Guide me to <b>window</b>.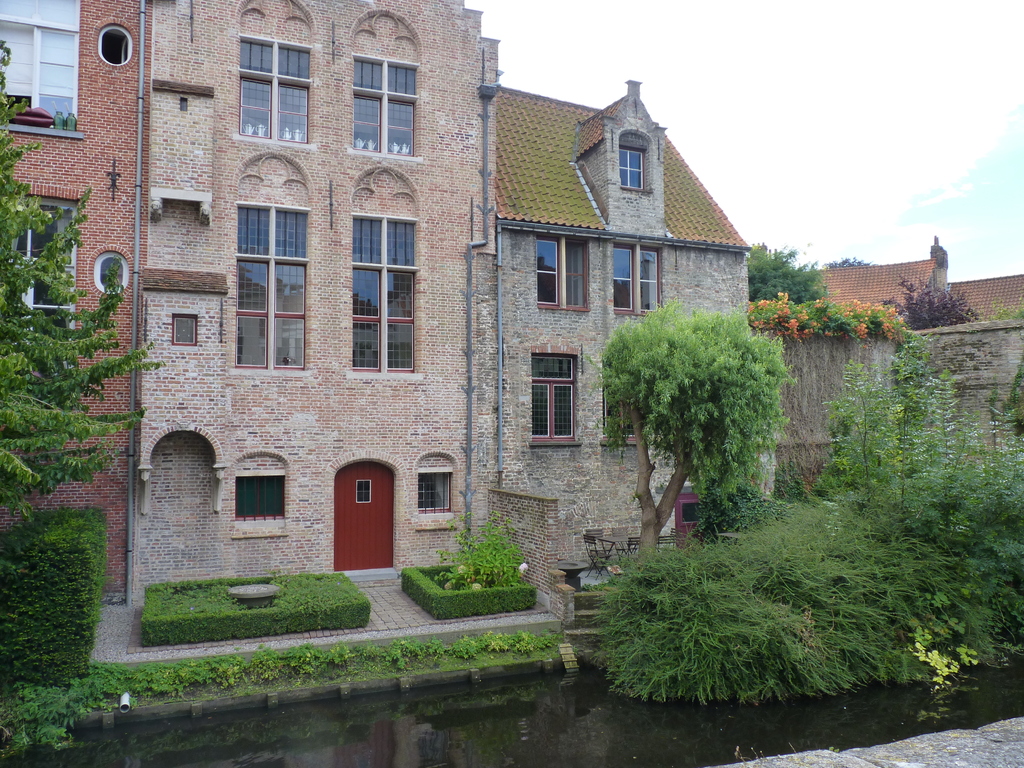
Guidance: bbox=(0, 198, 77, 342).
